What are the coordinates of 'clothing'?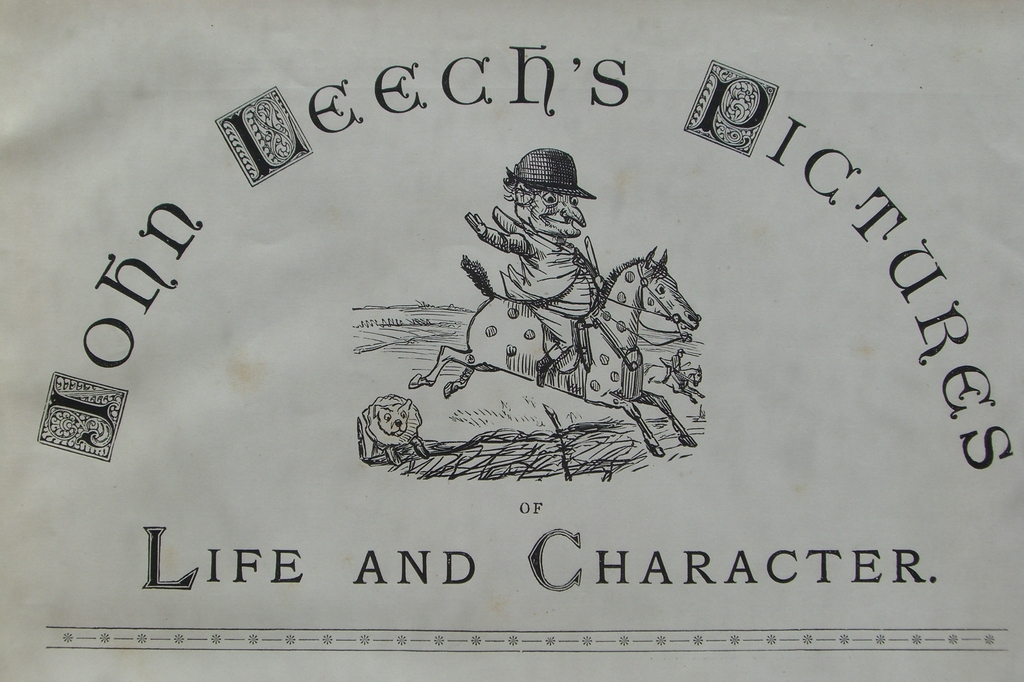
<box>479,206,609,364</box>.
